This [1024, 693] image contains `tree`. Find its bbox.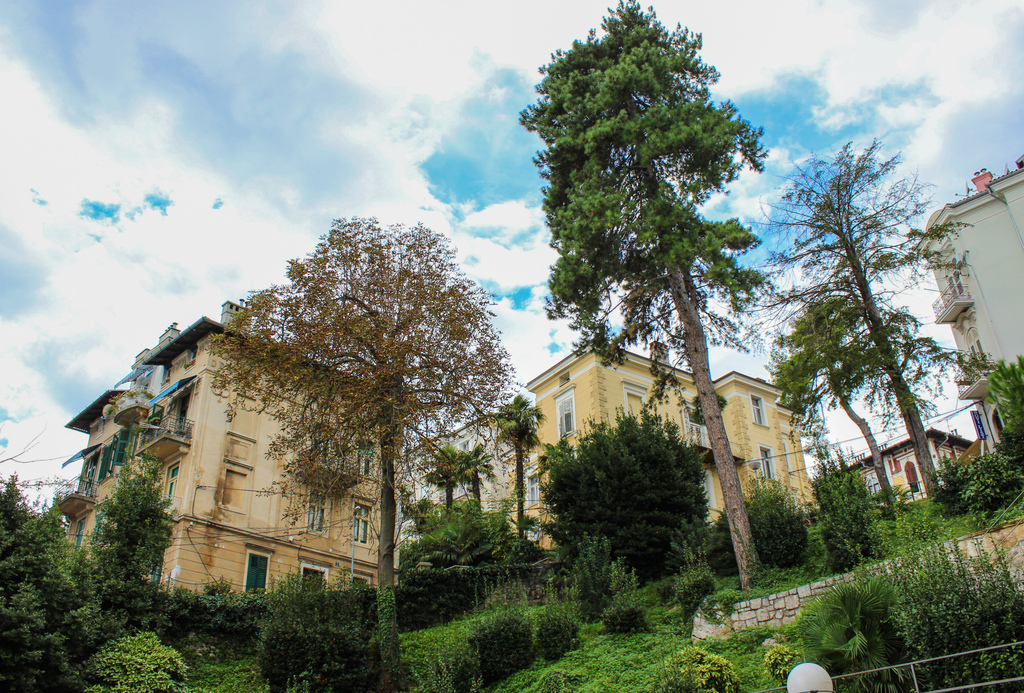
crop(206, 212, 529, 627).
